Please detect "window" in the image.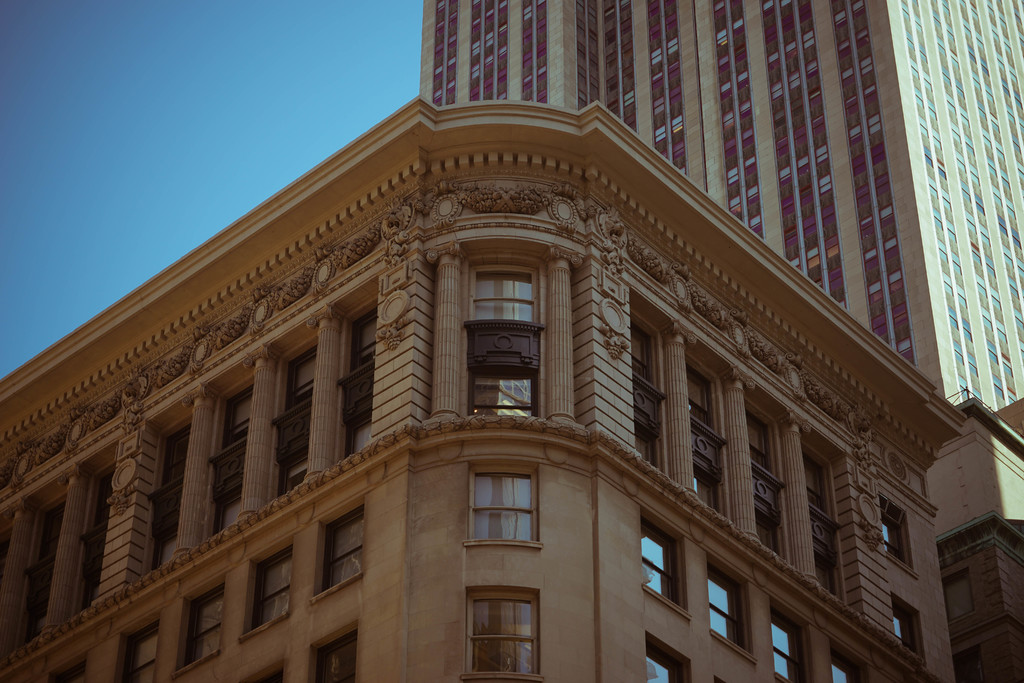
x1=674, y1=449, x2=729, y2=518.
